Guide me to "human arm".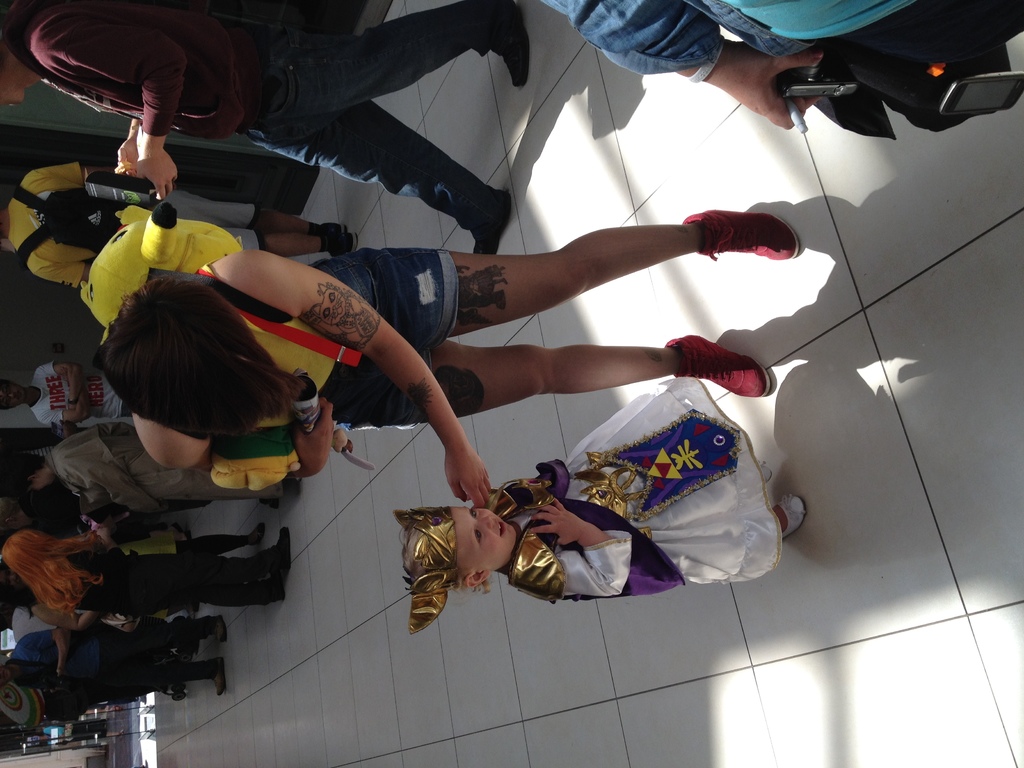
Guidance: {"left": 49, "top": 383, "right": 93, "bottom": 426}.
